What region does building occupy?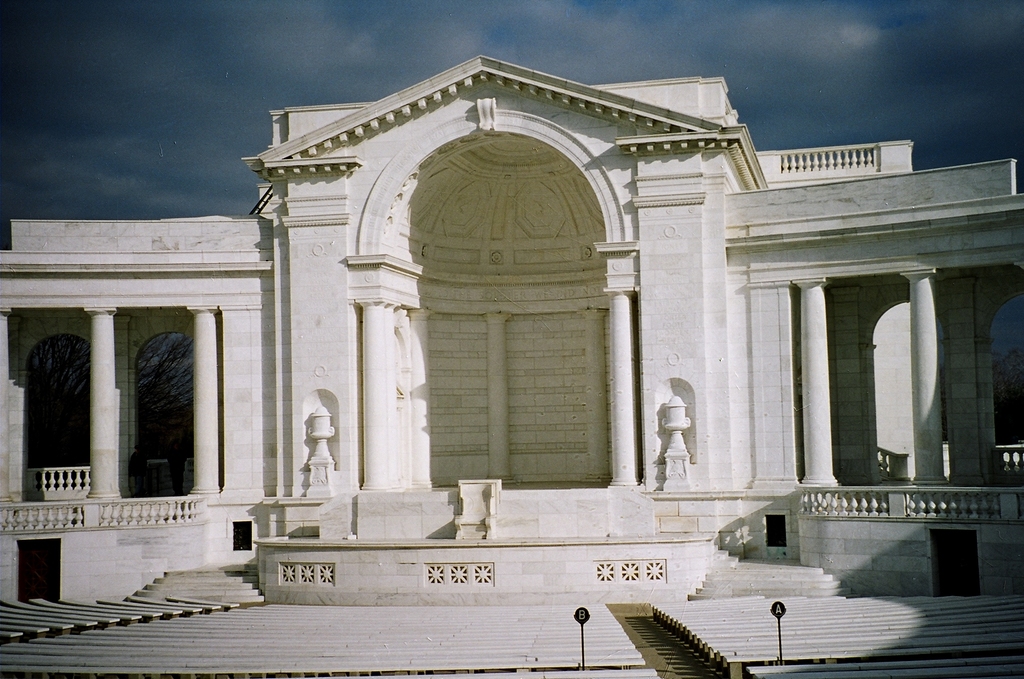
[0, 53, 1023, 599].
